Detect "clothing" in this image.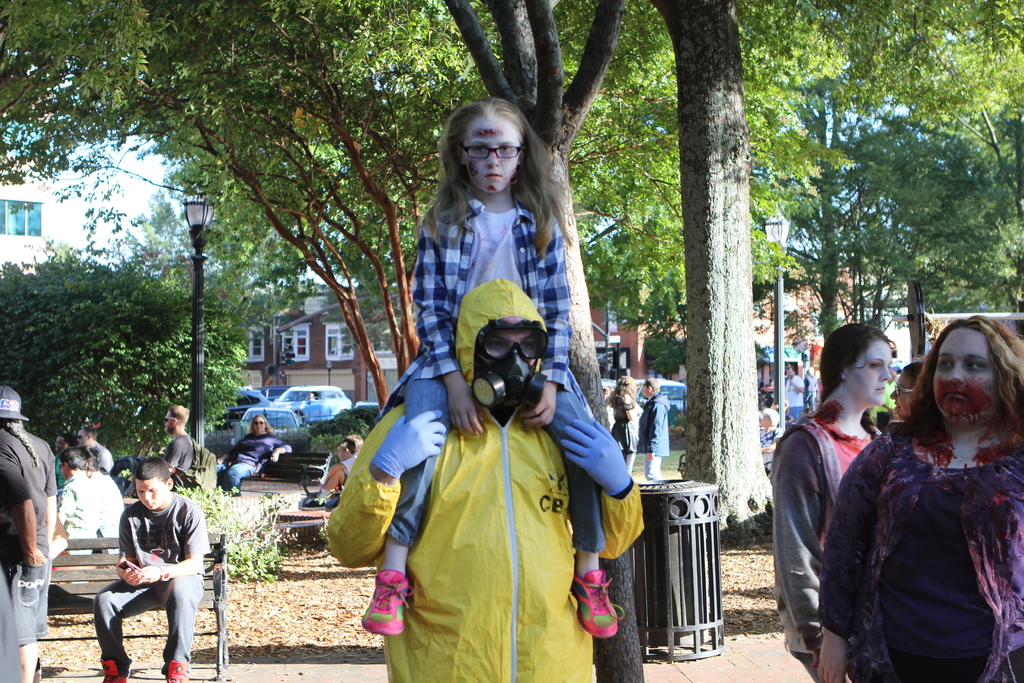
Detection: (0, 424, 54, 648).
